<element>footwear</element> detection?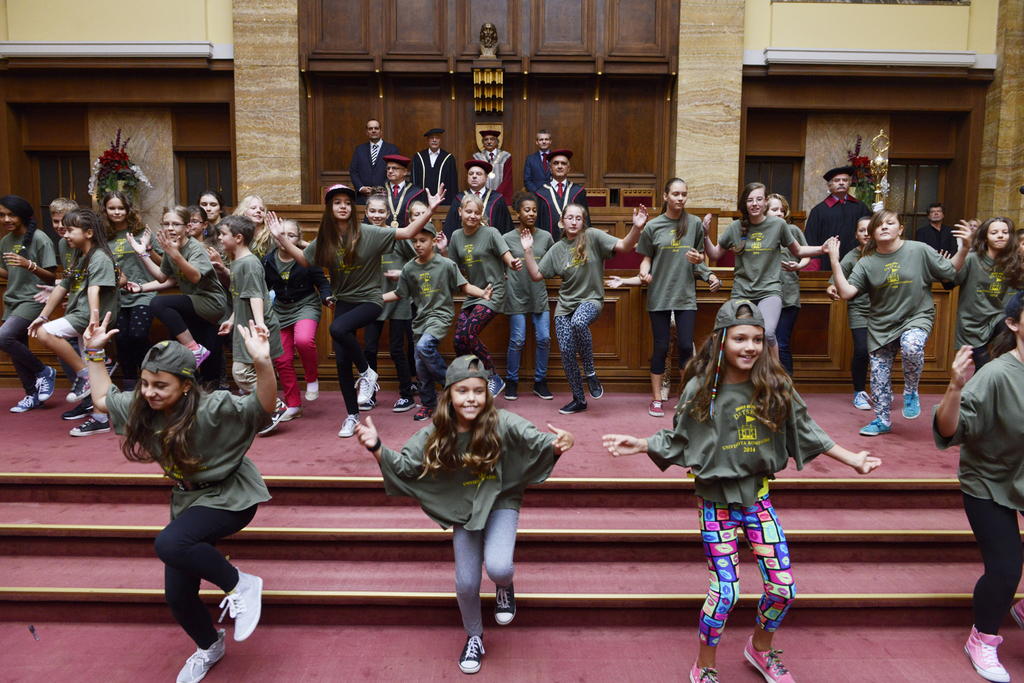
(x1=59, y1=395, x2=94, y2=421)
